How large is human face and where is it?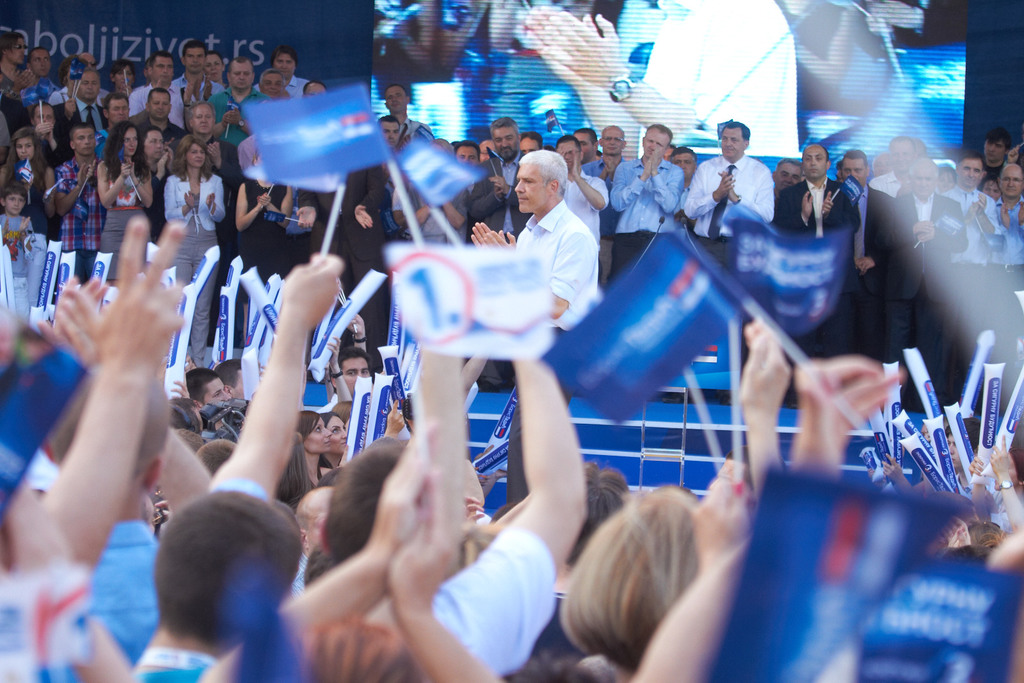
Bounding box: x1=7 y1=39 x2=25 y2=64.
